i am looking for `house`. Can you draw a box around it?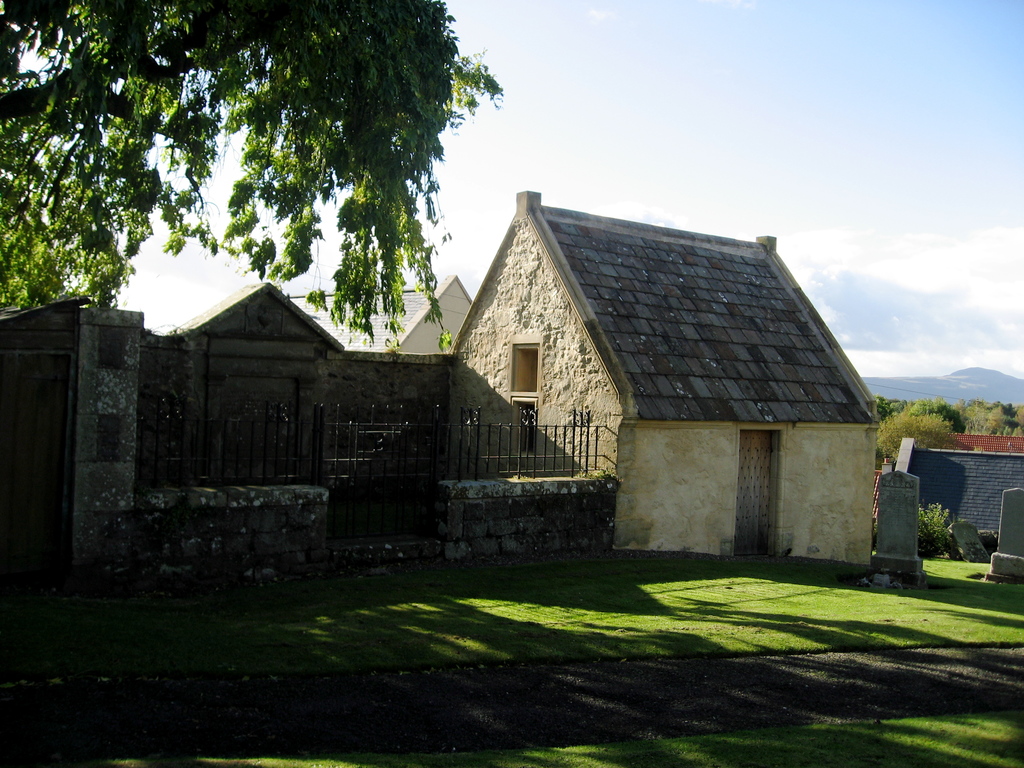
Sure, the bounding box is box(290, 276, 475, 351).
